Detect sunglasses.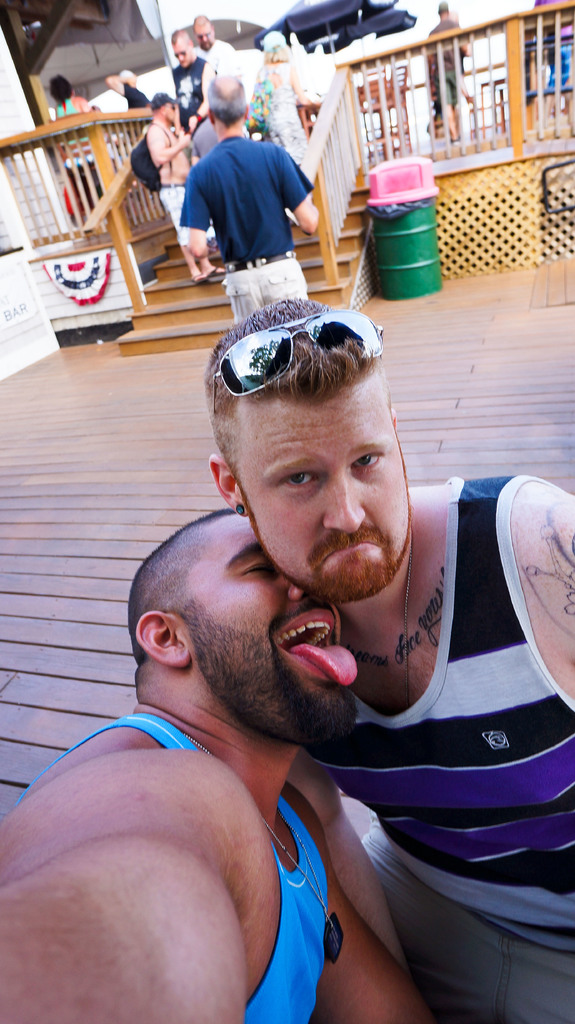
Detected at [214, 308, 384, 415].
